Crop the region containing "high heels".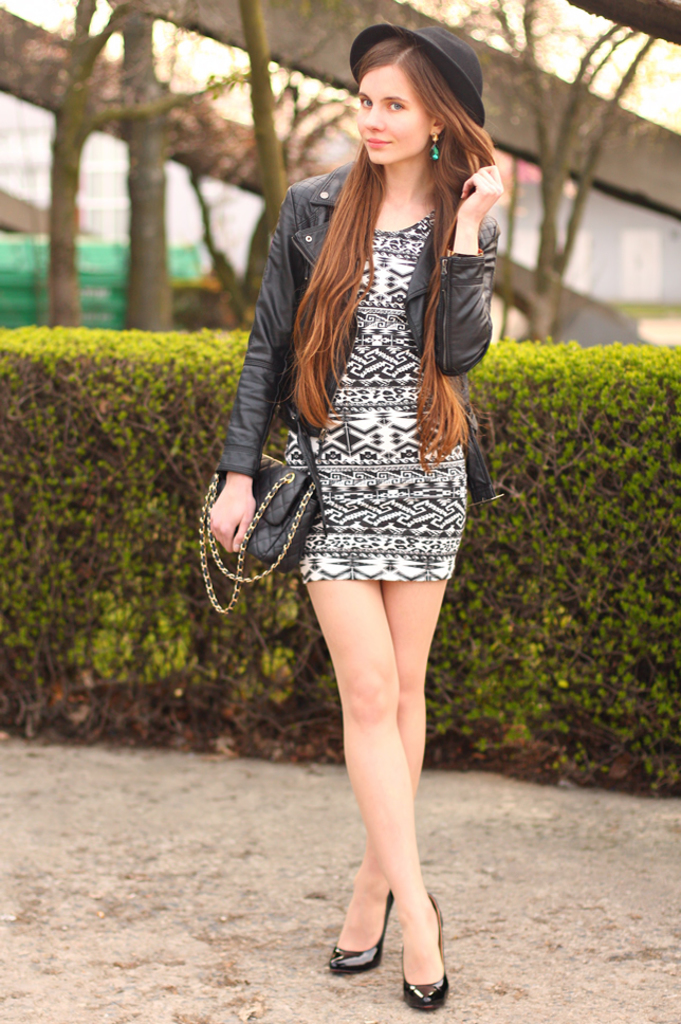
Crop region: <box>329,884,392,969</box>.
